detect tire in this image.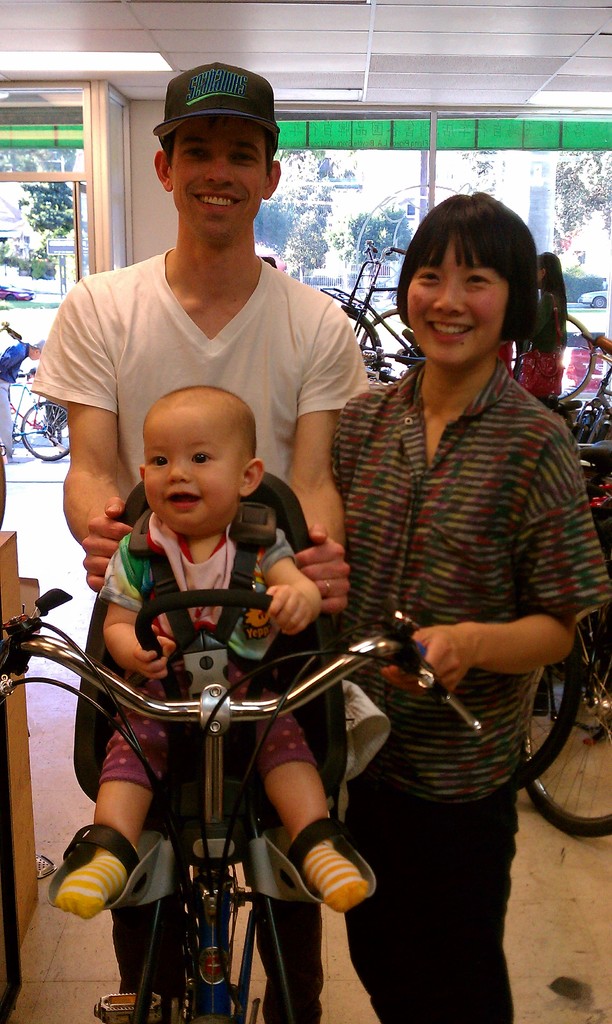
Detection: left=547, top=312, right=594, bottom=401.
